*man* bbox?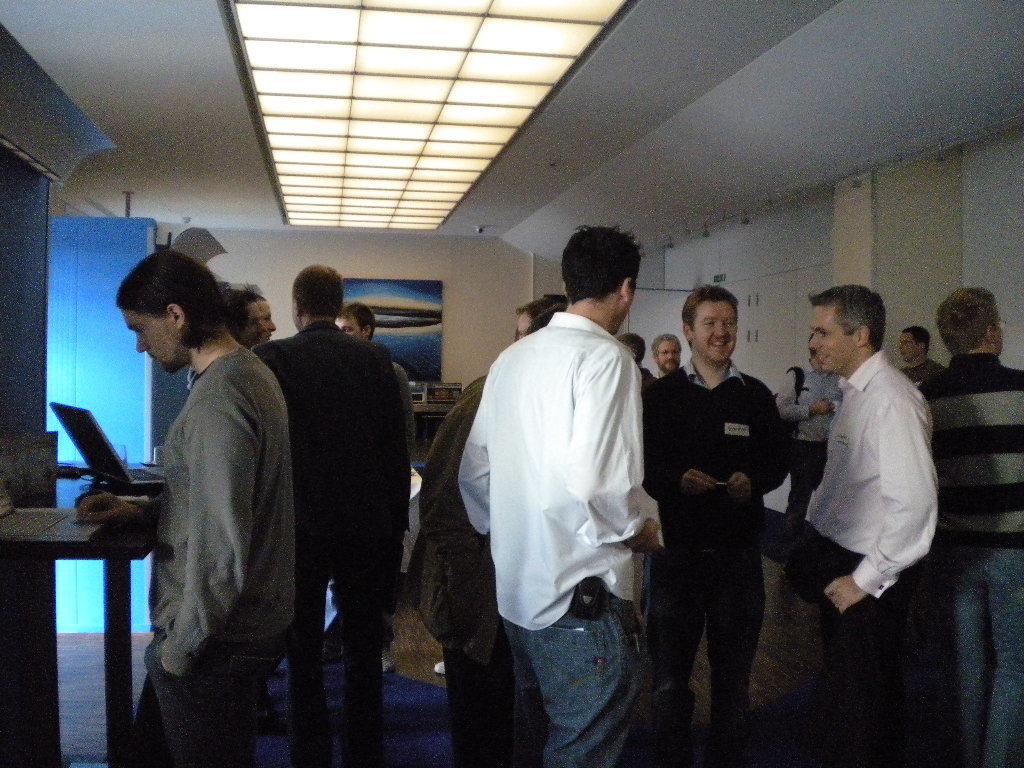
box=[913, 282, 1023, 765]
